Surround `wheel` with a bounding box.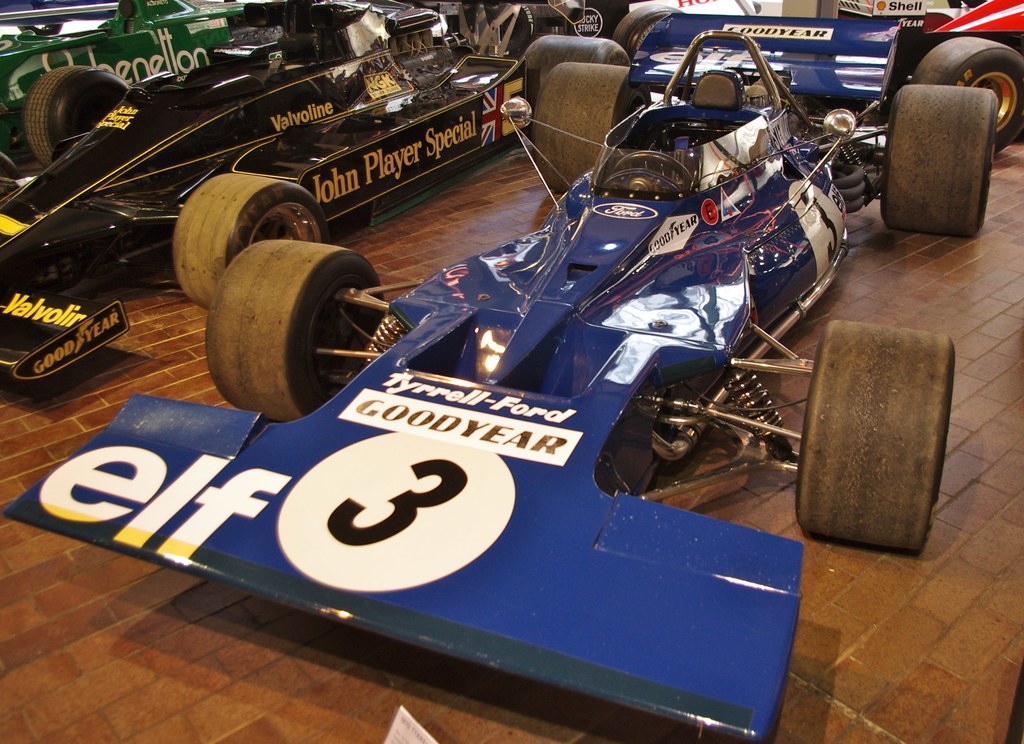
locate(209, 241, 391, 425).
